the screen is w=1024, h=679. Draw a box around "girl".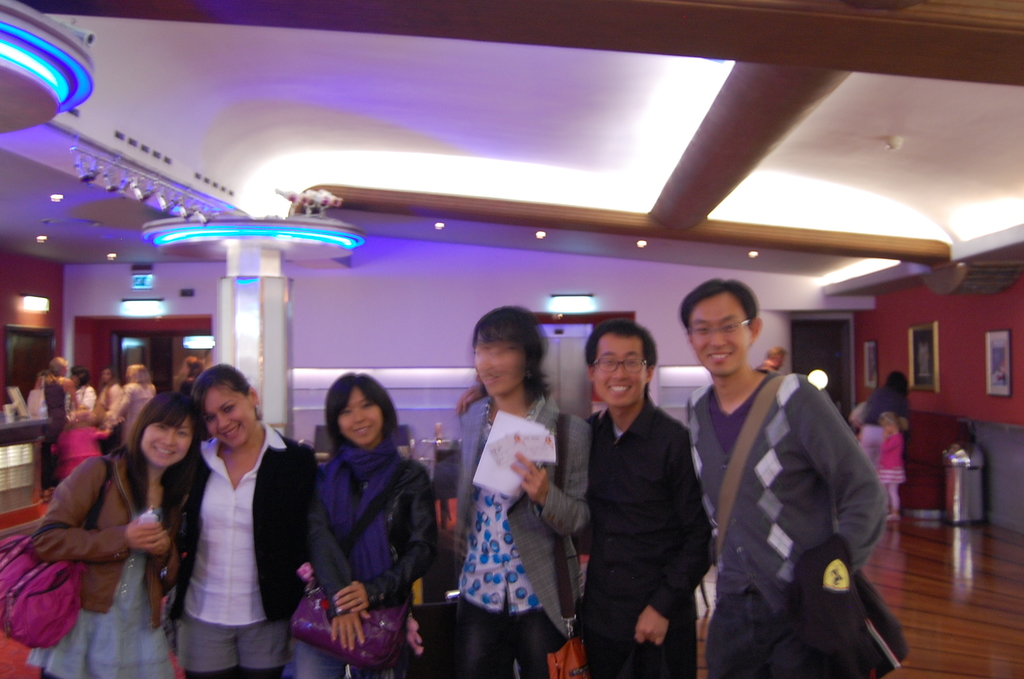
(291, 372, 439, 678).
